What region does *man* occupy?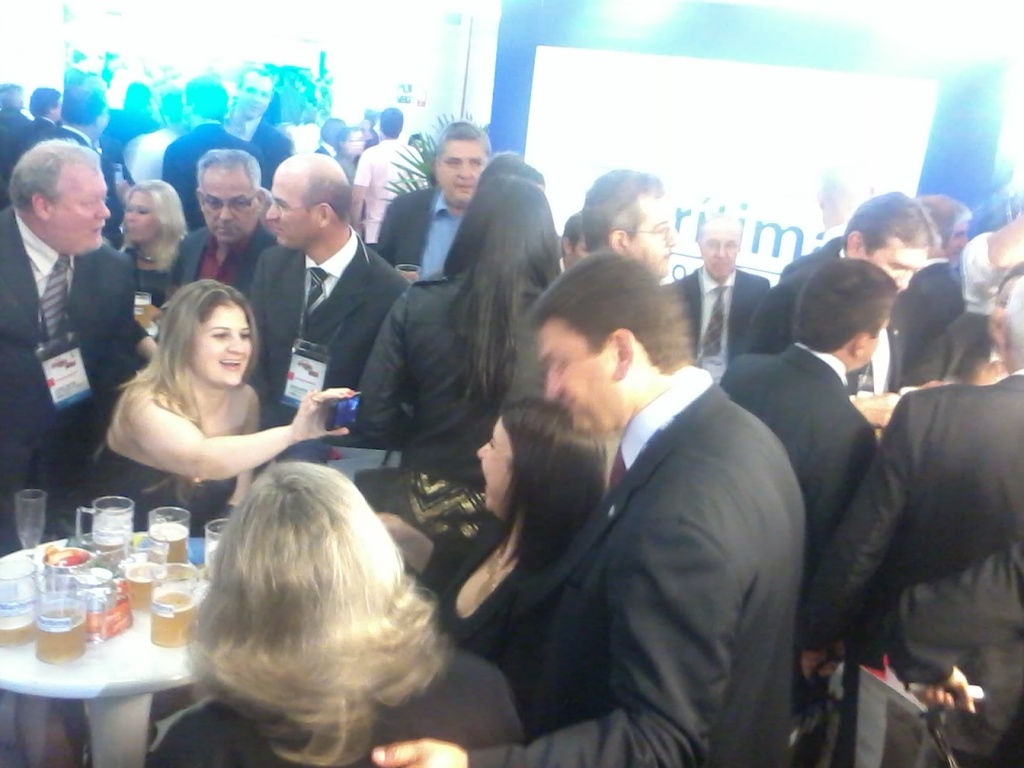
[x1=158, y1=70, x2=262, y2=224].
